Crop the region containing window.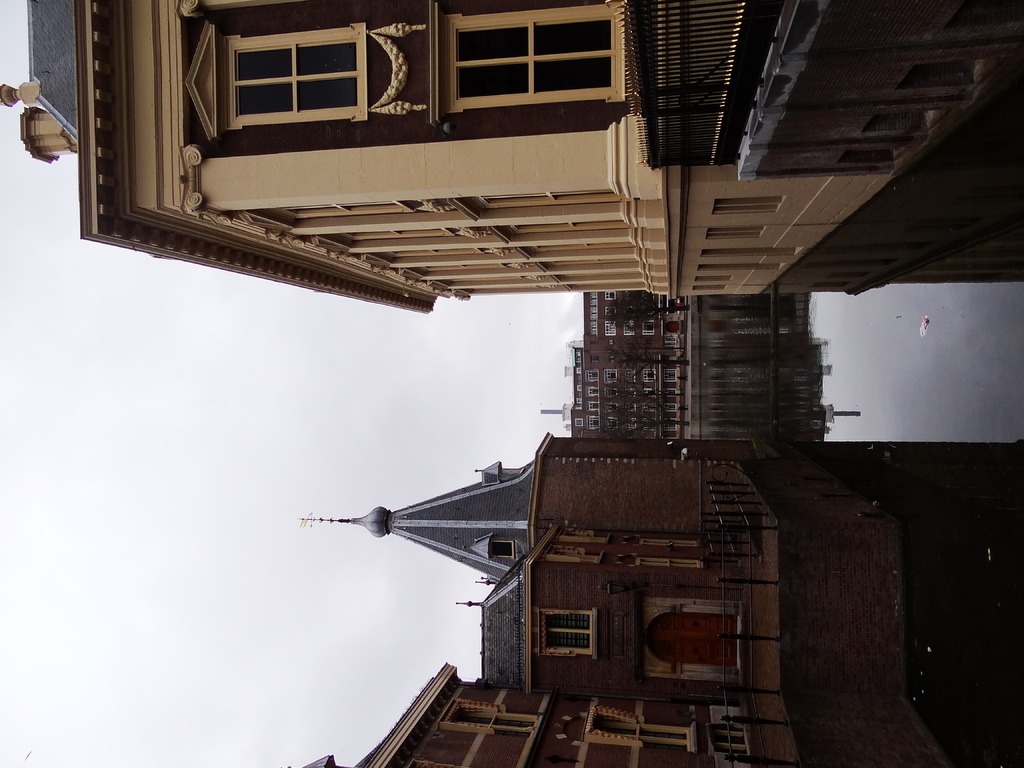
Crop region: [left=577, top=399, right=580, bottom=403].
